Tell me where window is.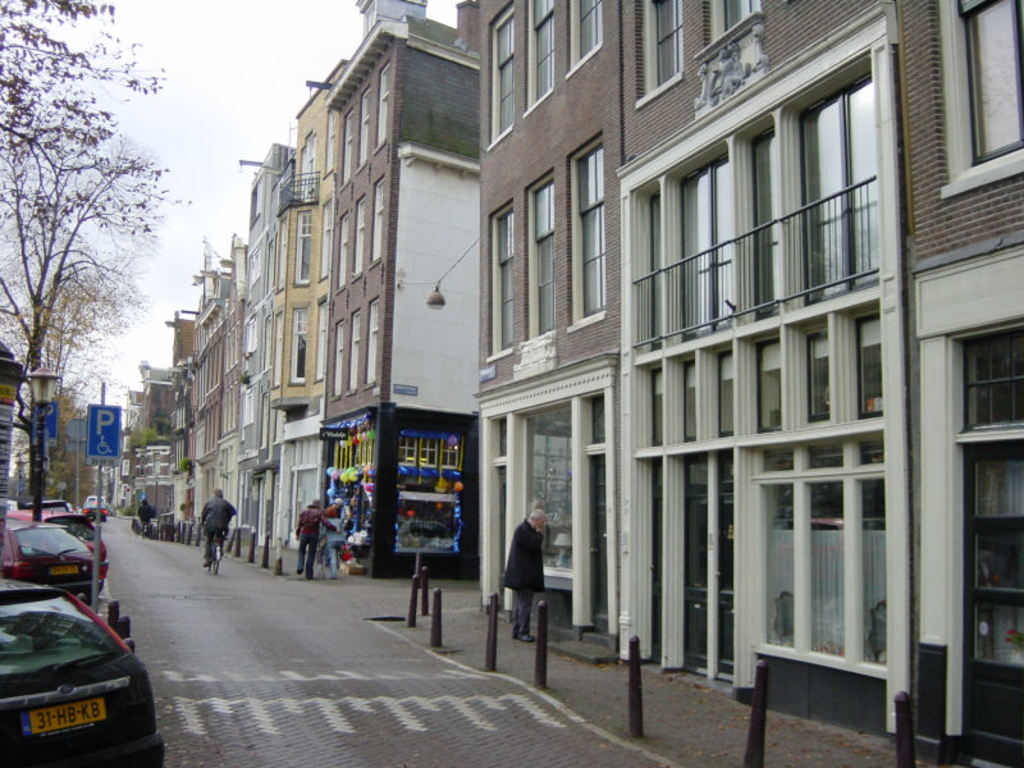
window is at [332, 317, 344, 397].
